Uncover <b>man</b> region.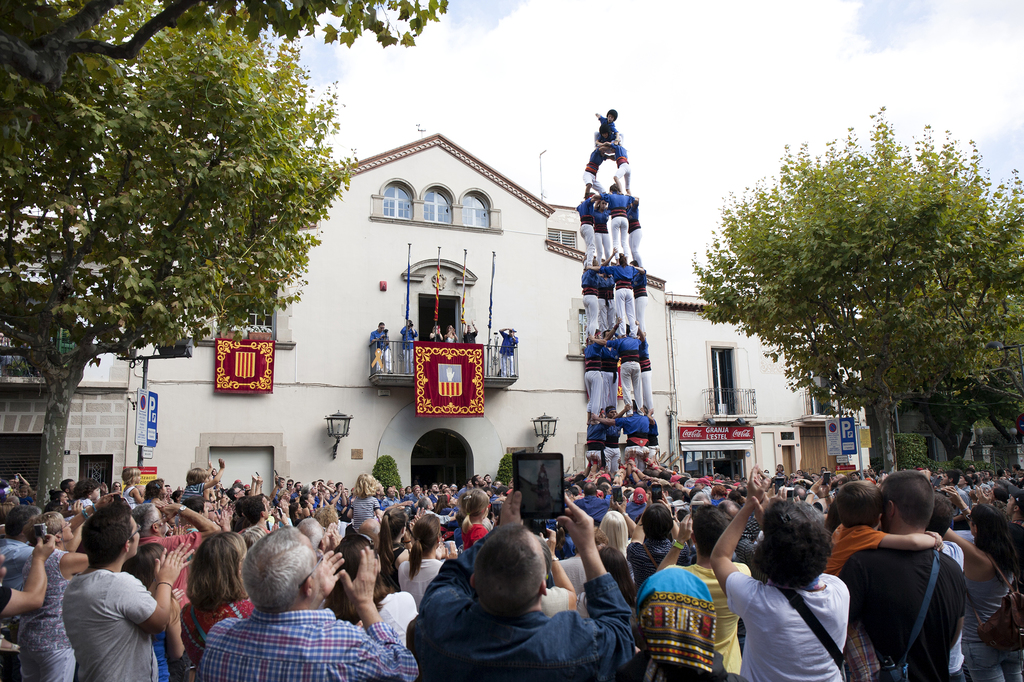
Uncovered: select_region(401, 320, 417, 372).
